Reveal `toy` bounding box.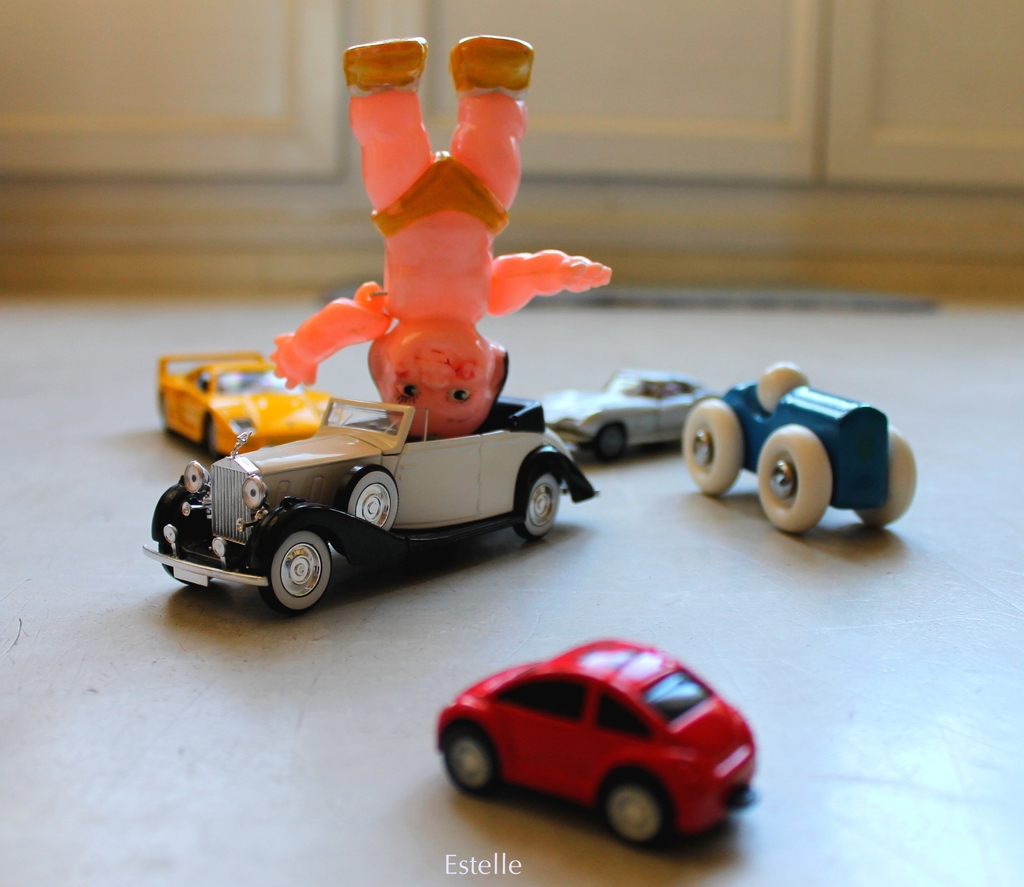
Revealed: crop(537, 369, 718, 463).
